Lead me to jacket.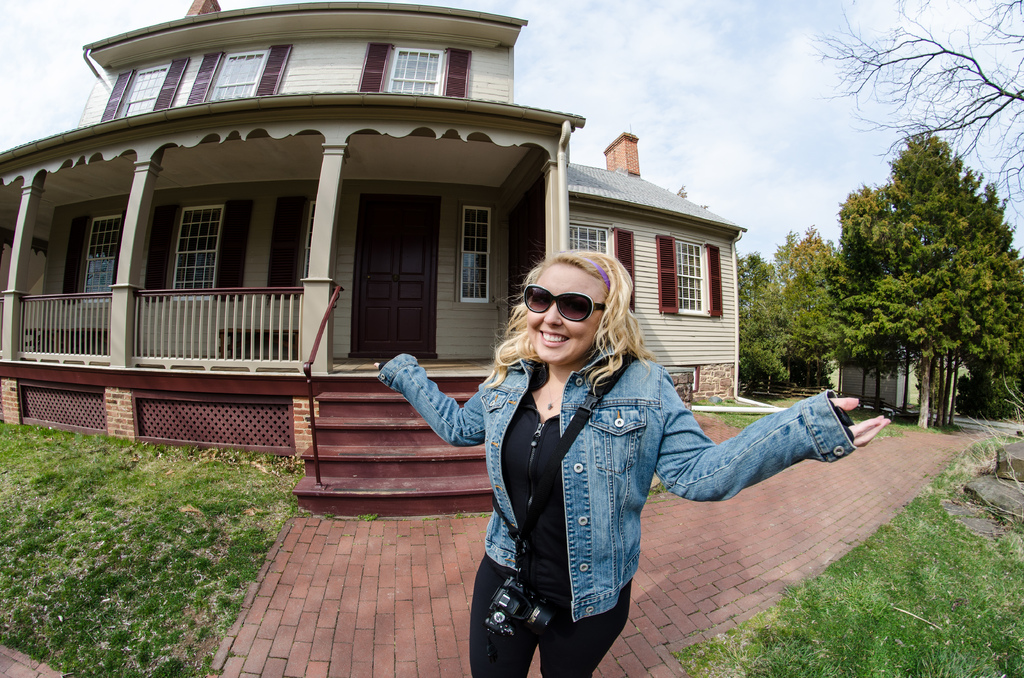
Lead to region(405, 286, 714, 643).
